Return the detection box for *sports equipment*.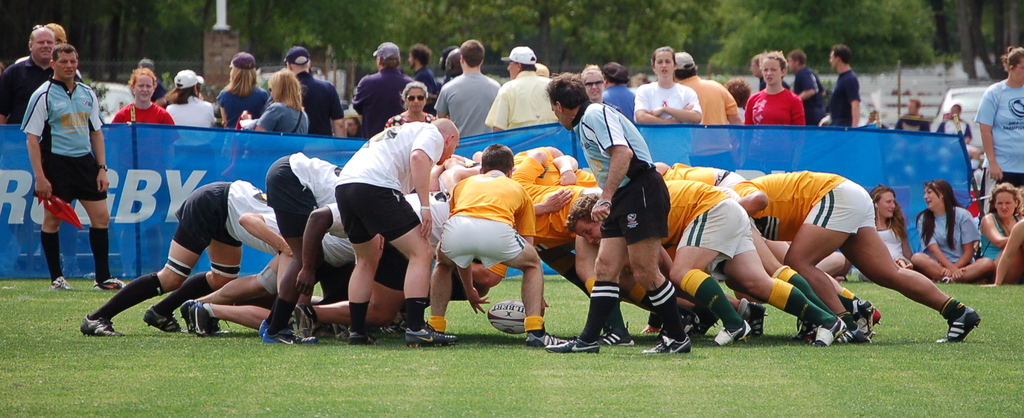
(810, 316, 845, 348).
